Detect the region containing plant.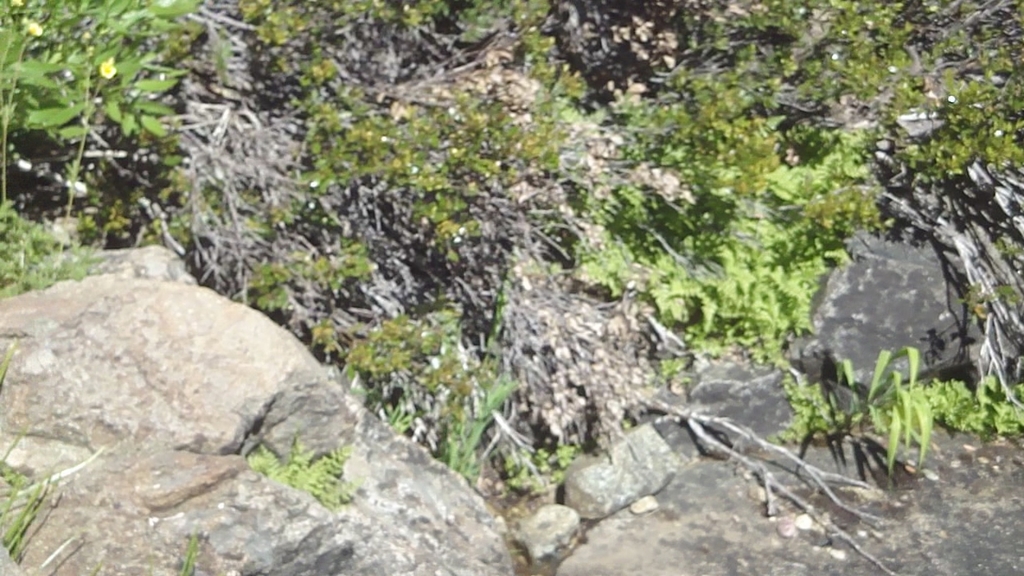
248:410:354:510.
